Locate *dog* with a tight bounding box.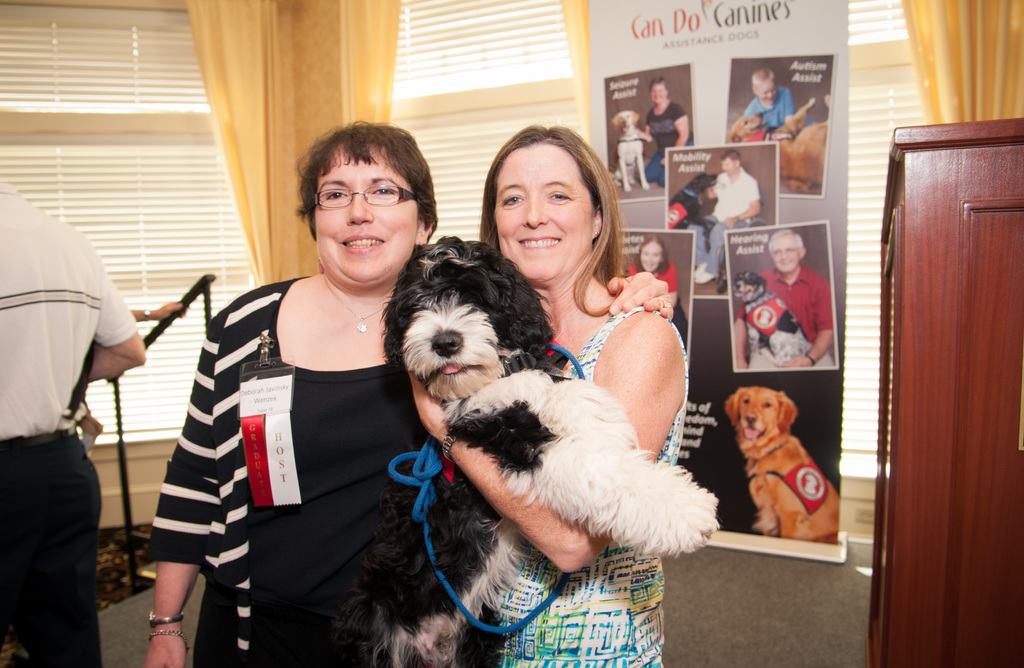
<bbox>731, 273, 834, 370</bbox>.
